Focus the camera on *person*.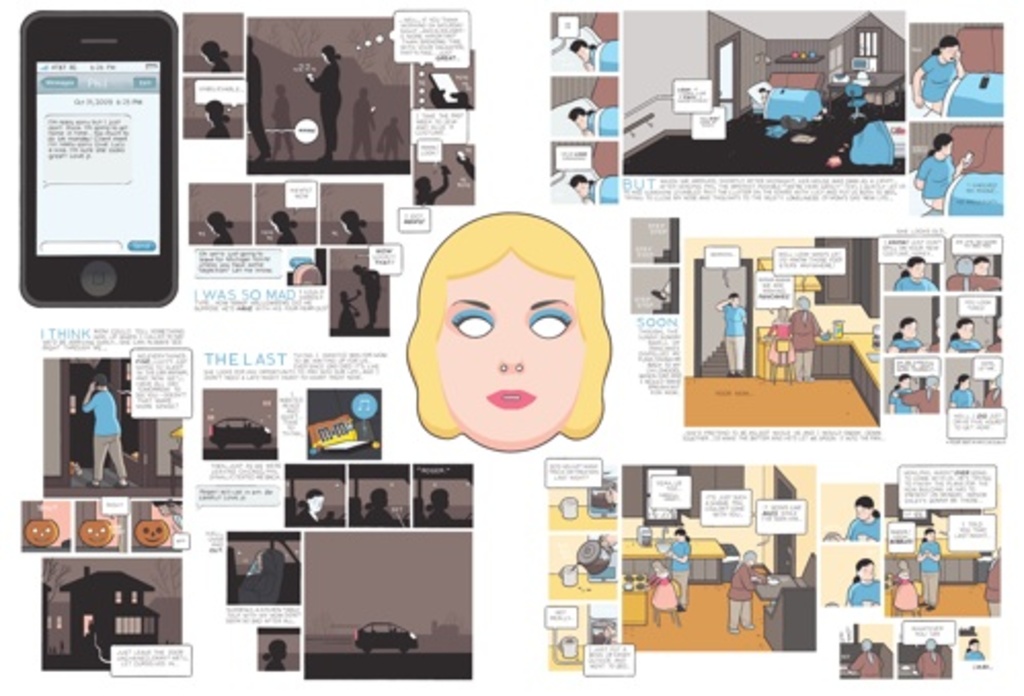
Focus region: <box>948,310,985,357</box>.
